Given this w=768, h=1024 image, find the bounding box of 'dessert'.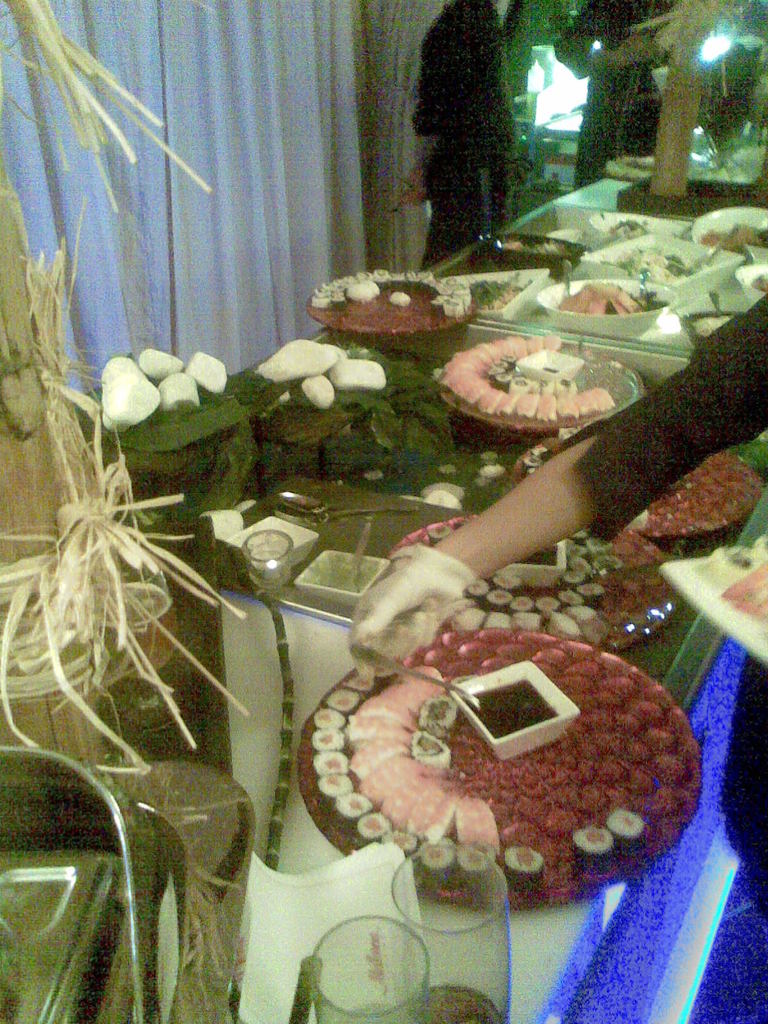
709/225/767/253.
